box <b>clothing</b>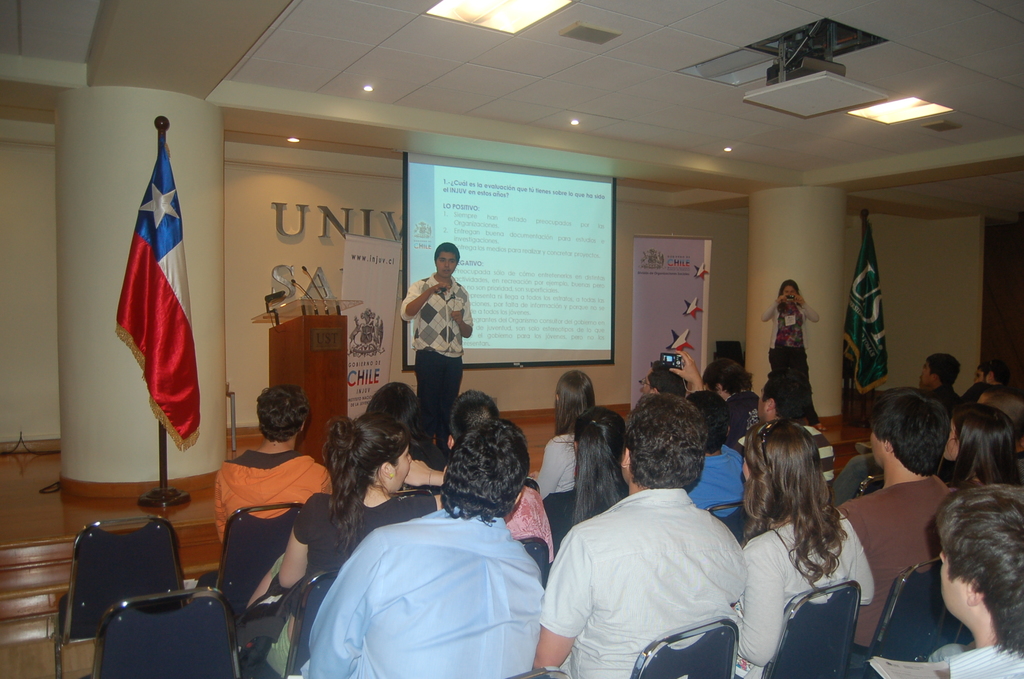
select_region(724, 391, 766, 459)
